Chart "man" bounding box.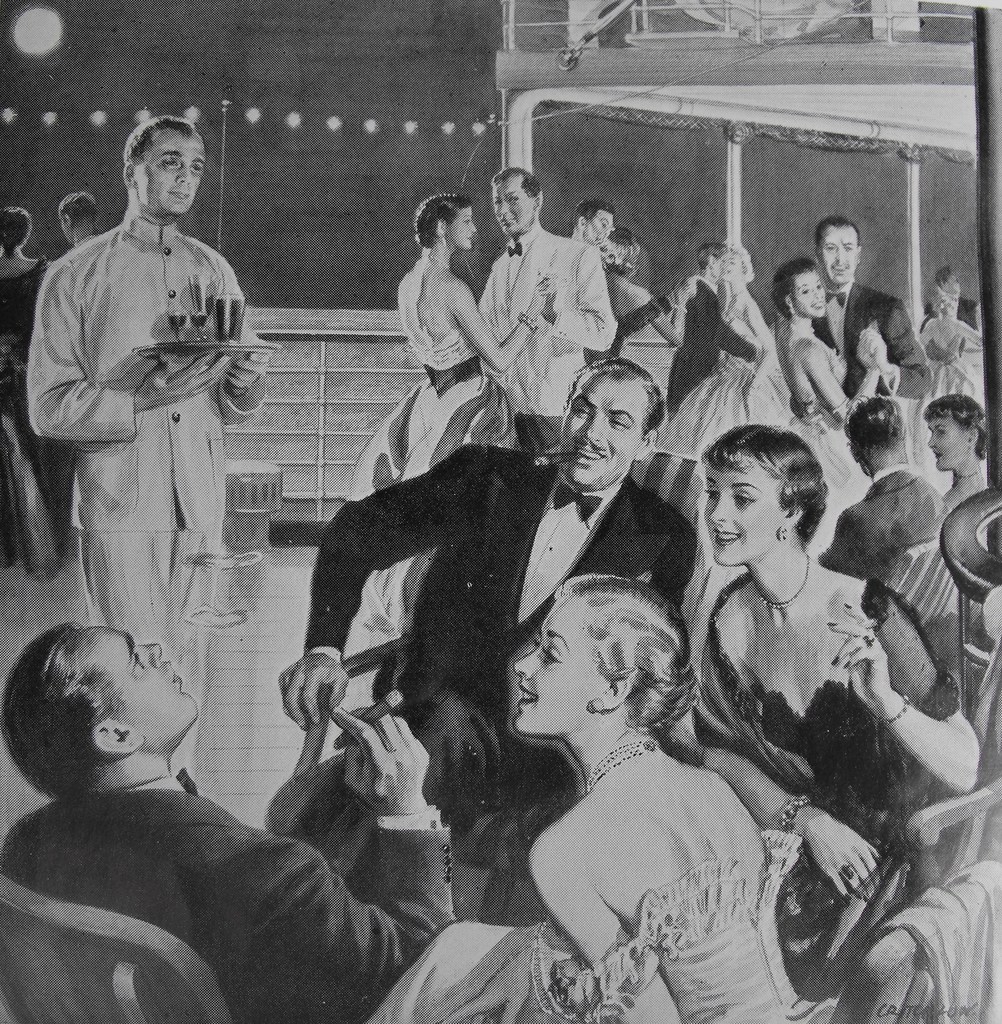
Charted: l=57, t=188, r=100, b=244.
